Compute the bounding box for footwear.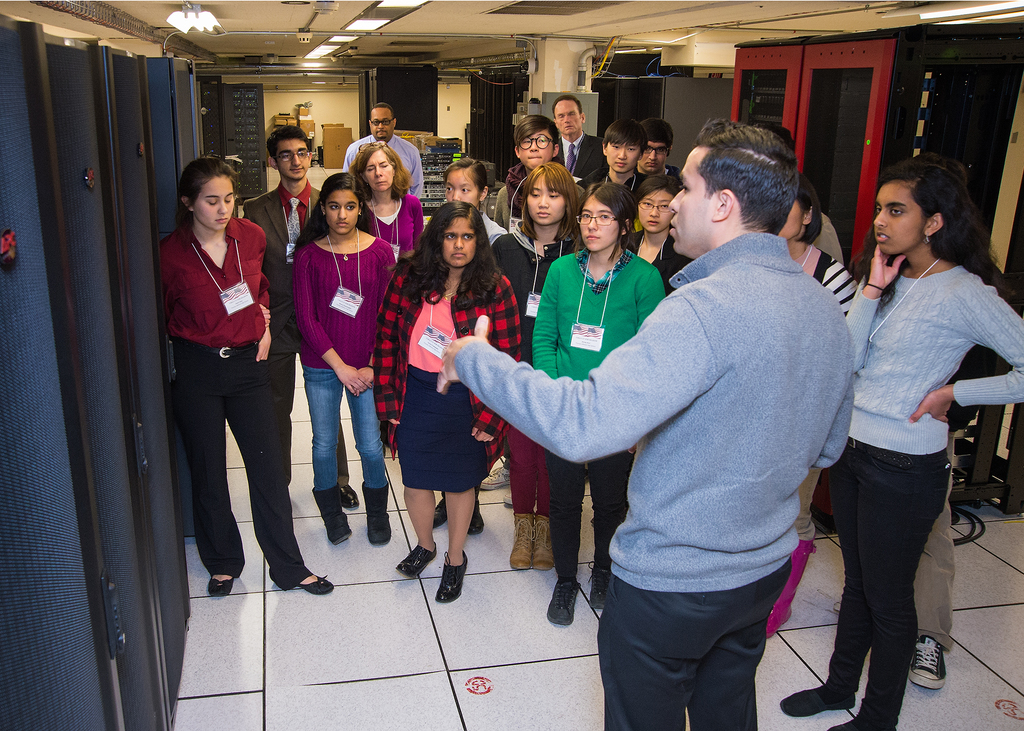
select_region(508, 510, 532, 569).
